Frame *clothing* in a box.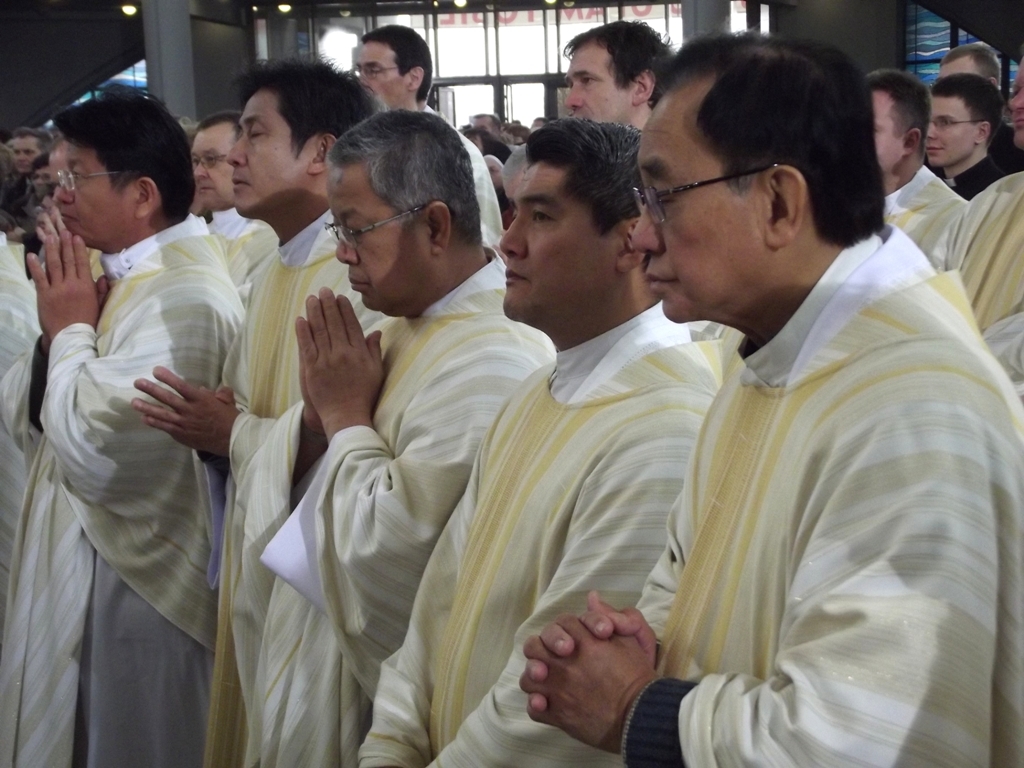
990 124 1023 173.
